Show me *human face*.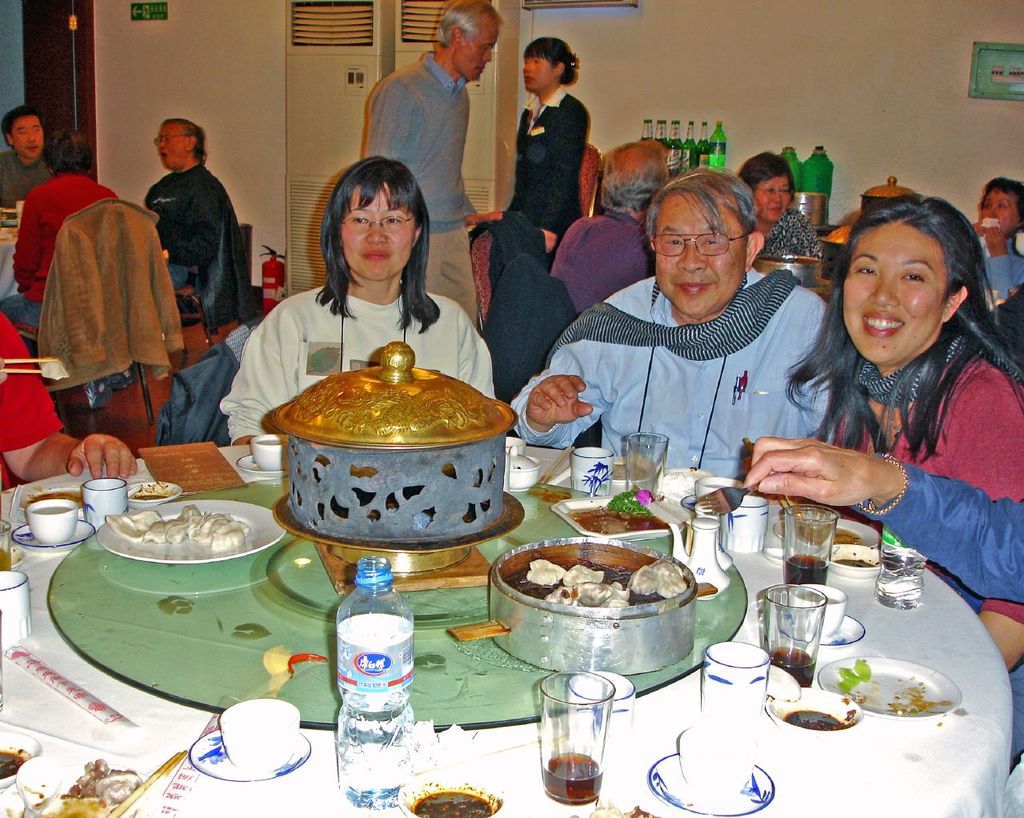
*human face* is here: select_region(158, 126, 182, 170).
